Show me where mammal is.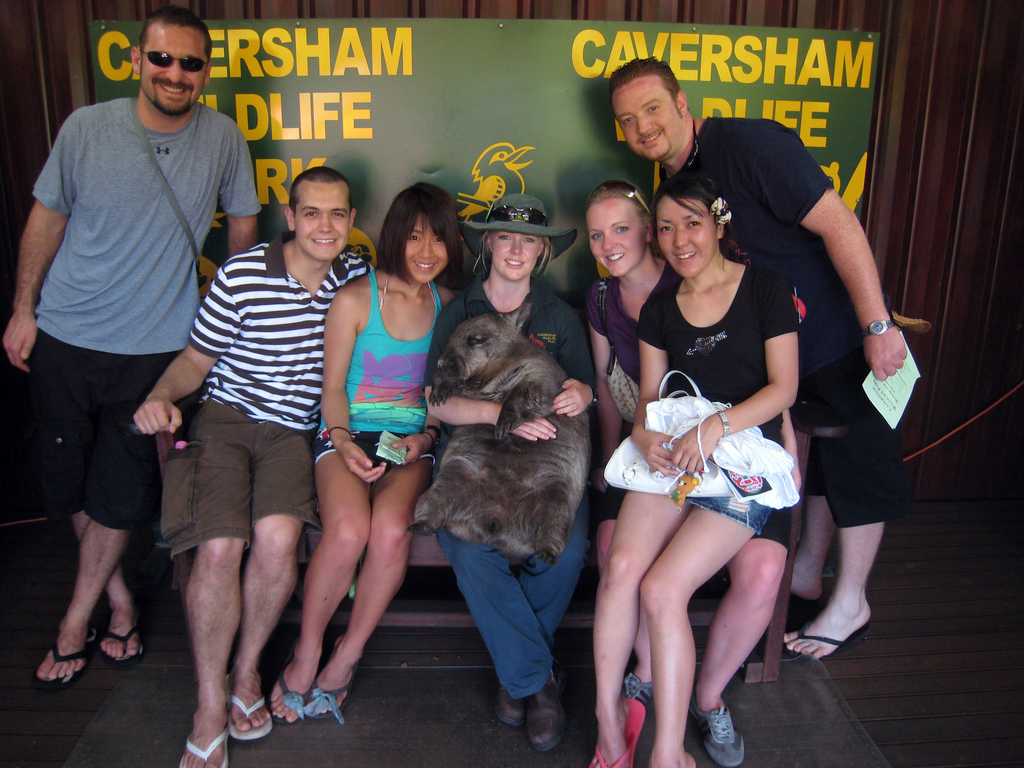
mammal is at Rect(272, 181, 479, 722).
